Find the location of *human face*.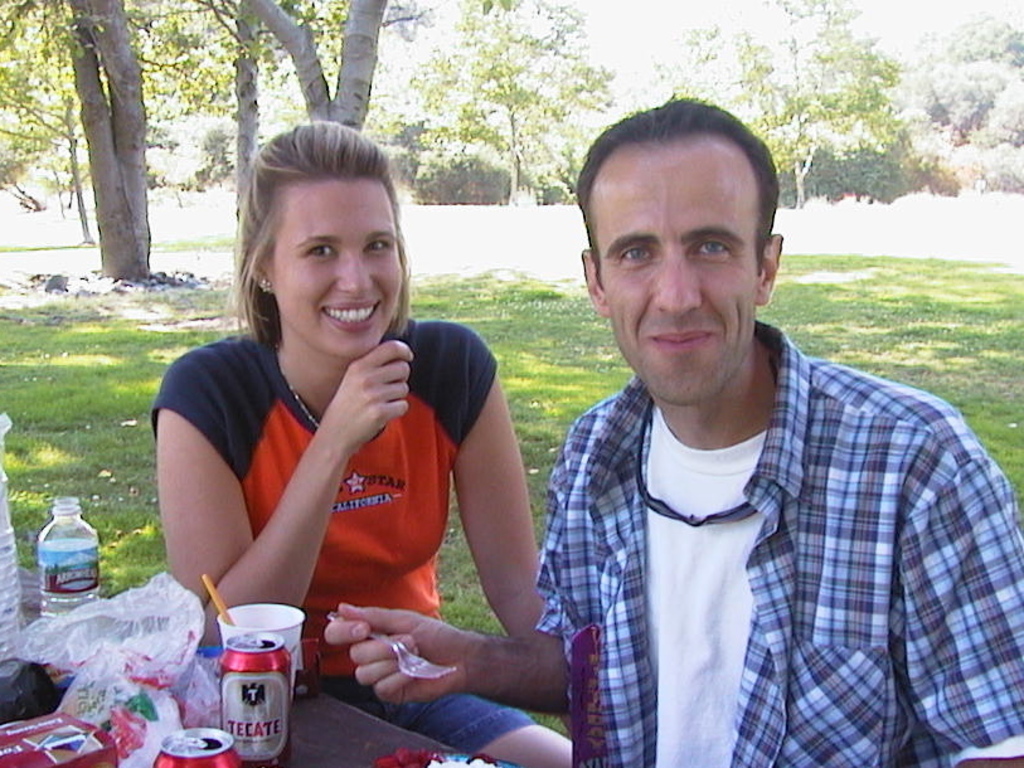
Location: x1=271 y1=180 x2=402 y2=361.
